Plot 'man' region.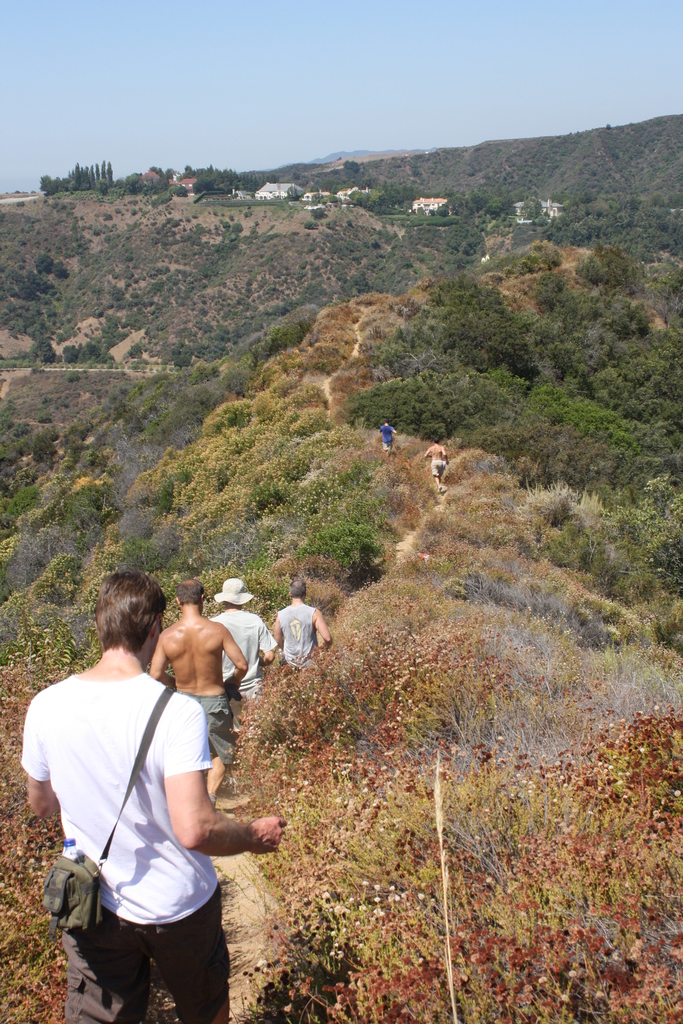
Plotted at BBox(380, 417, 403, 456).
